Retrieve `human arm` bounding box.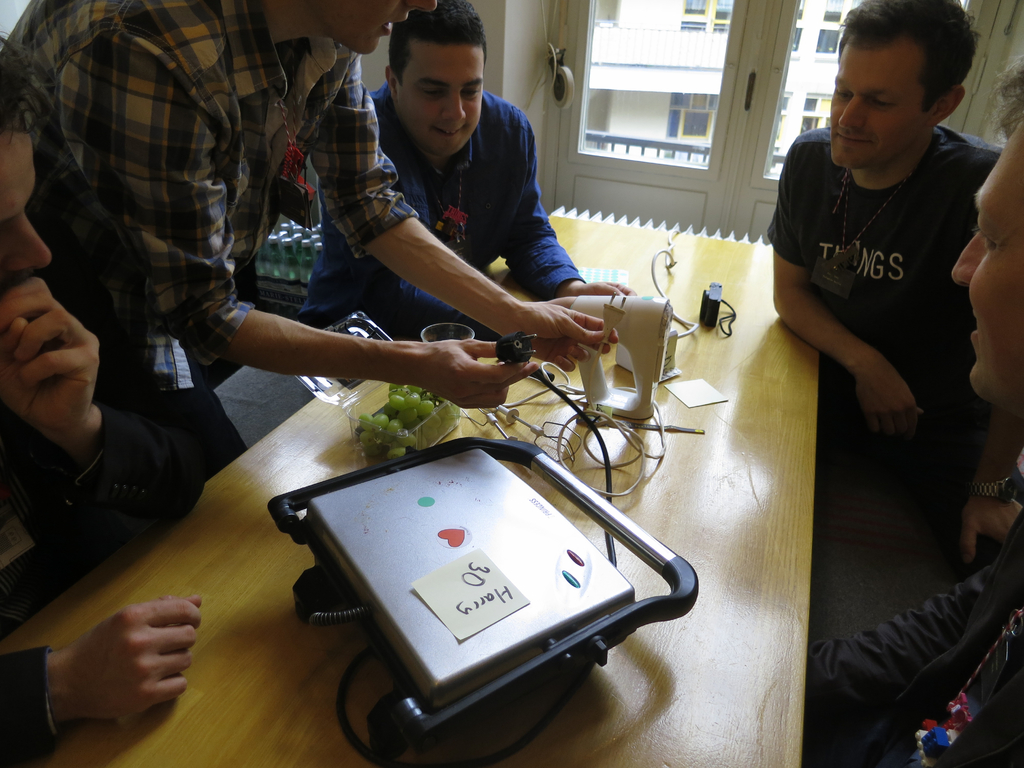
Bounding box: (x1=493, y1=115, x2=641, y2=305).
